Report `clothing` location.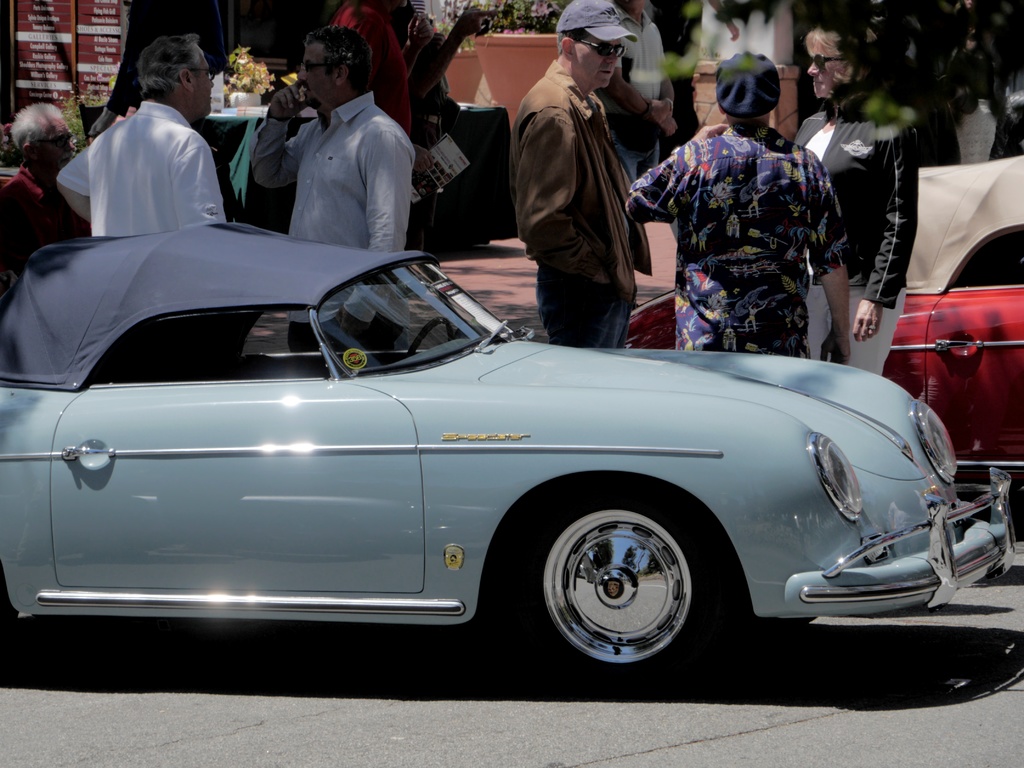
Report: x1=623 y1=118 x2=849 y2=356.
